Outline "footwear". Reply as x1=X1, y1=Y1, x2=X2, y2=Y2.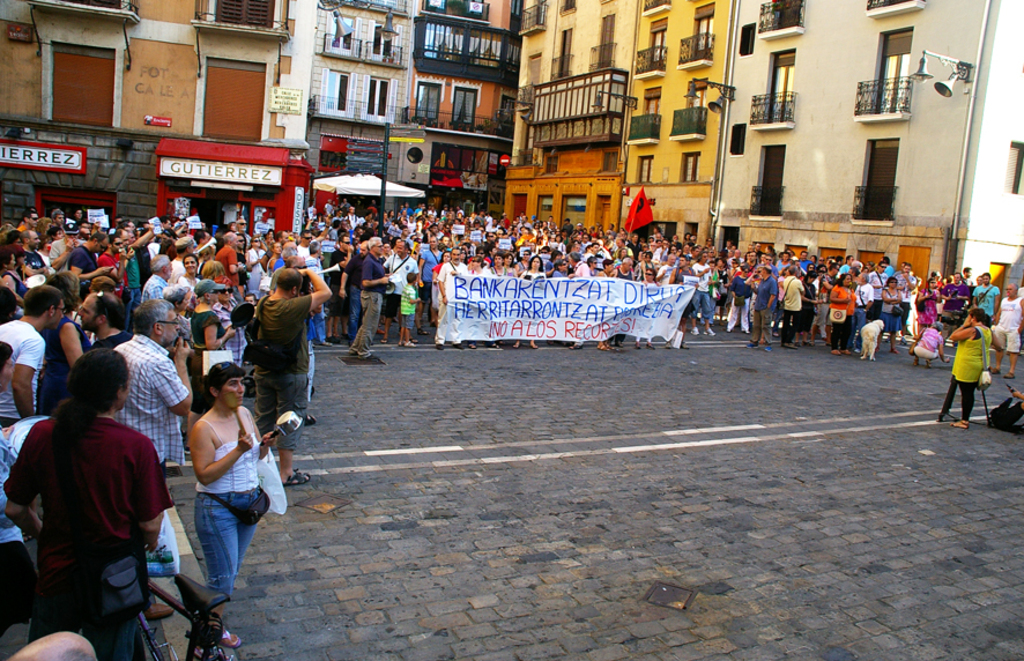
x1=763, y1=339, x2=772, y2=354.
